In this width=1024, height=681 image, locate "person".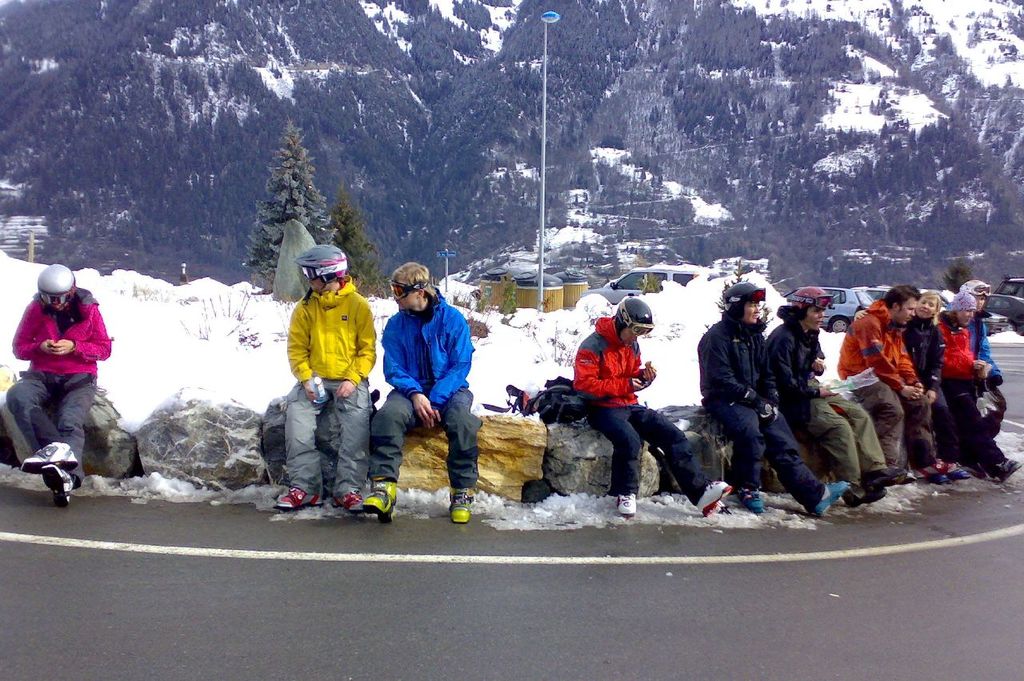
Bounding box: [x1=772, y1=290, x2=895, y2=496].
